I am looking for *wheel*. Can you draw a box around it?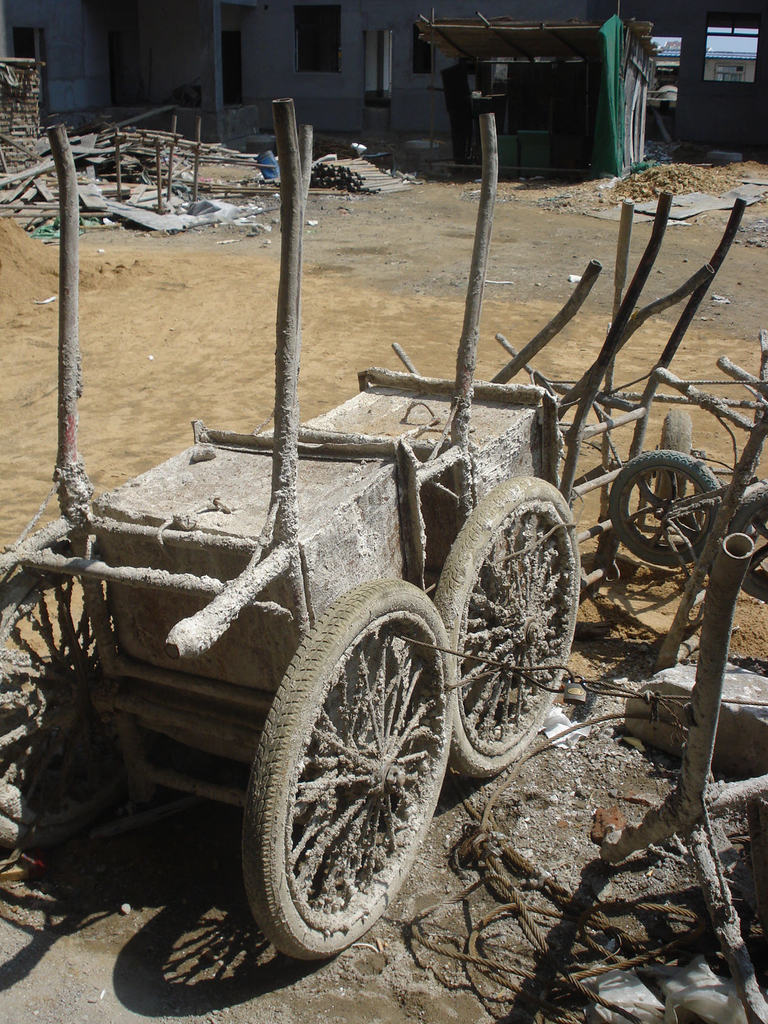
Sure, the bounding box is rect(607, 451, 726, 570).
